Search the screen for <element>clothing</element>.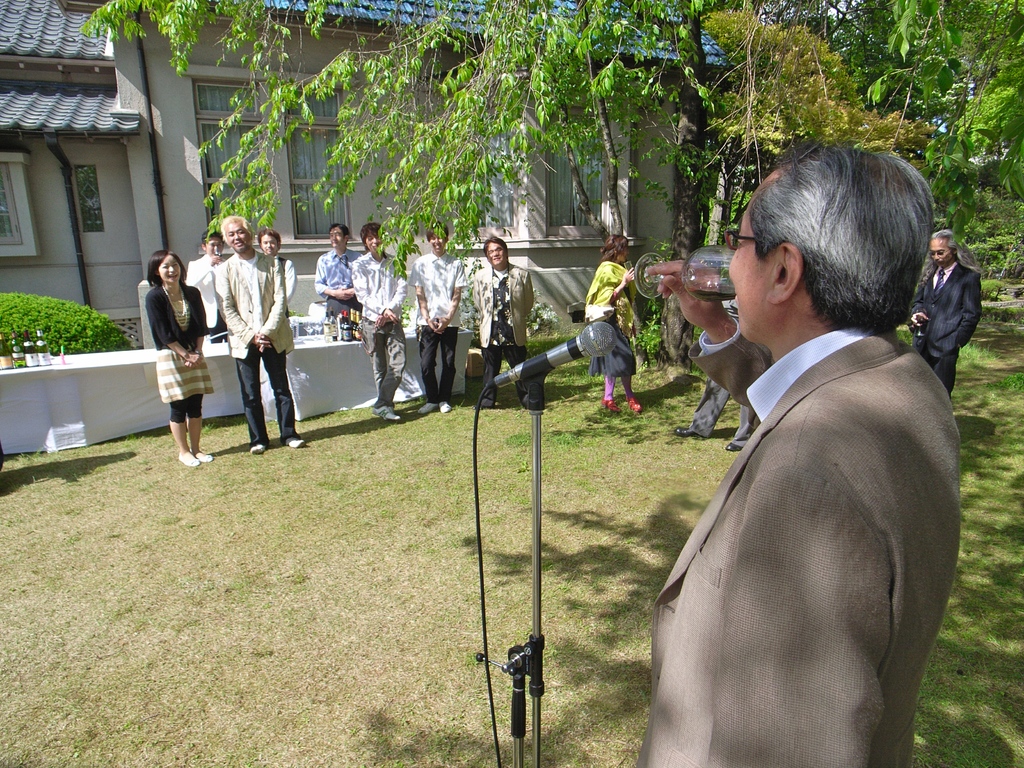
Found at rect(651, 243, 956, 767).
